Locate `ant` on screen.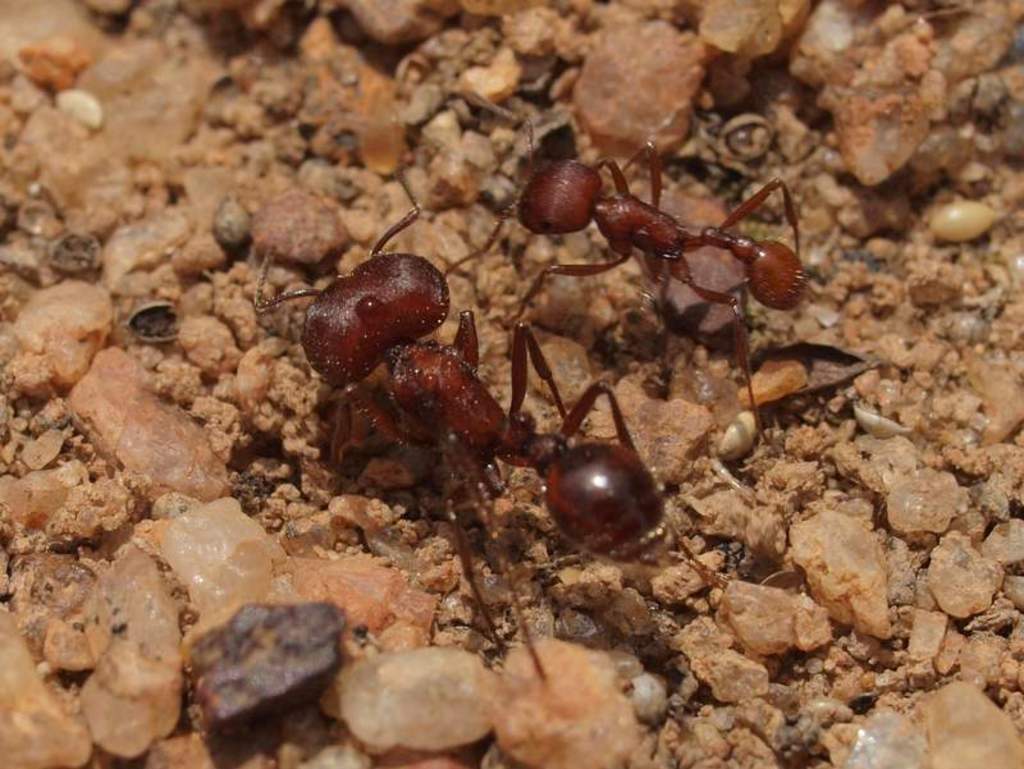
On screen at detection(448, 118, 797, 448).
